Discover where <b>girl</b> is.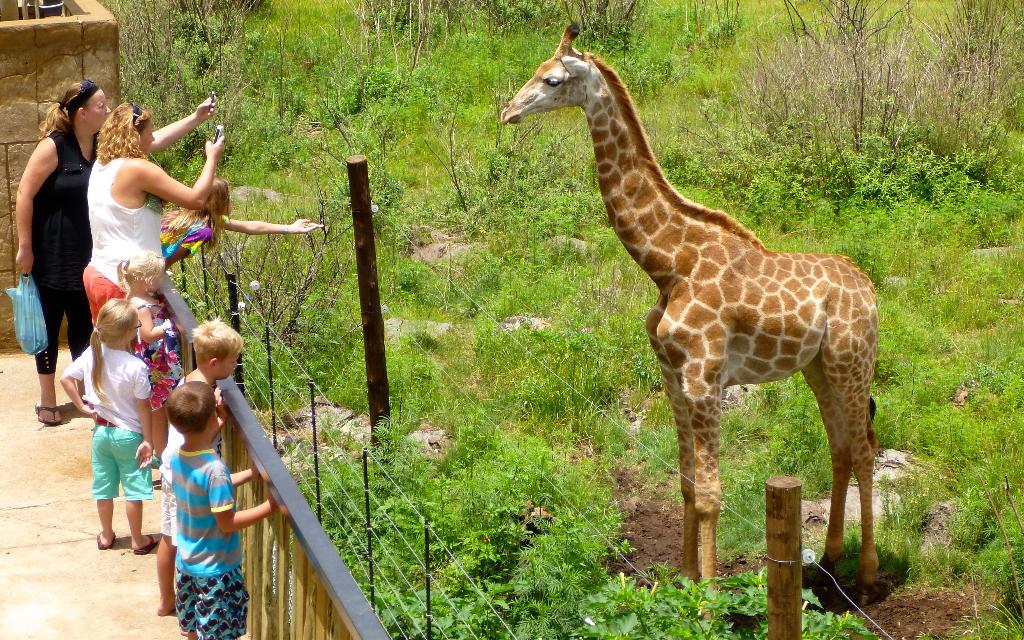
Discovered at [left=119, top=252, right=183, bottom=472].
